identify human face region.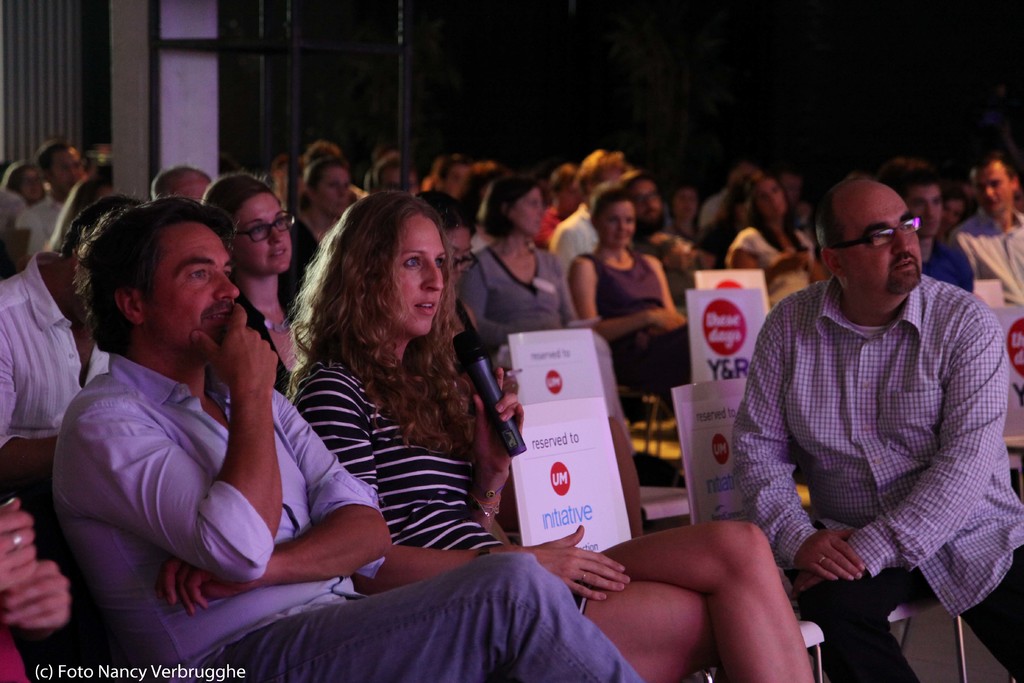
Region: x1=44 y1=142 x2=85 y2=195.
